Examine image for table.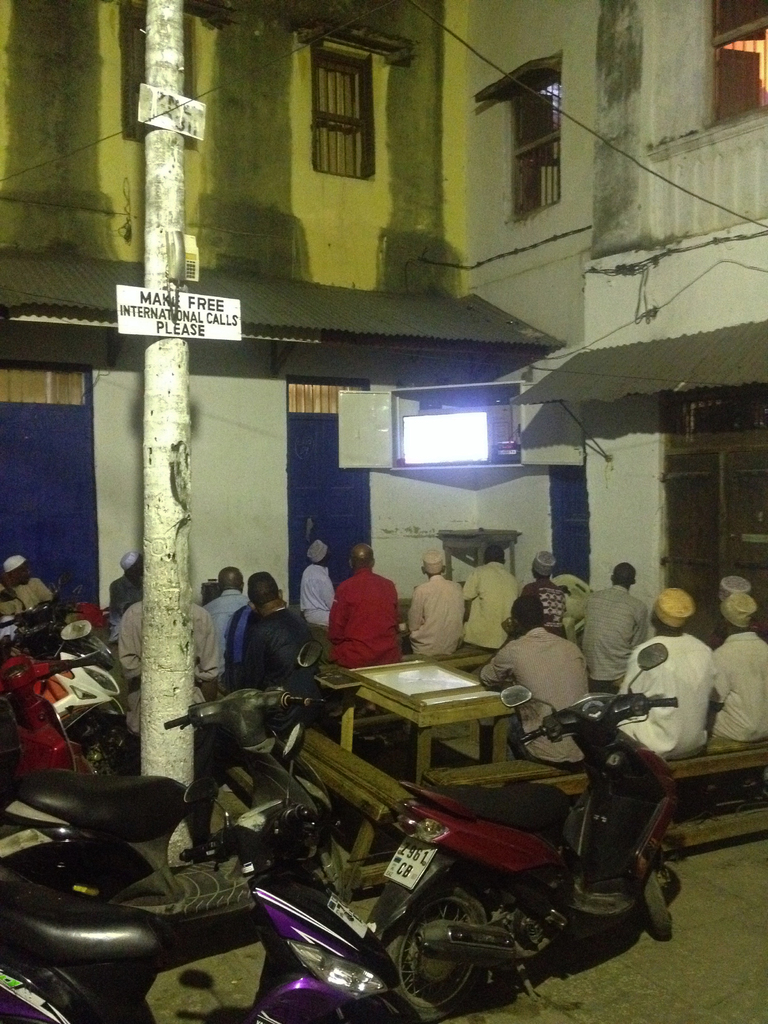
Examination result: BBox(510, 743, 767, 856).
